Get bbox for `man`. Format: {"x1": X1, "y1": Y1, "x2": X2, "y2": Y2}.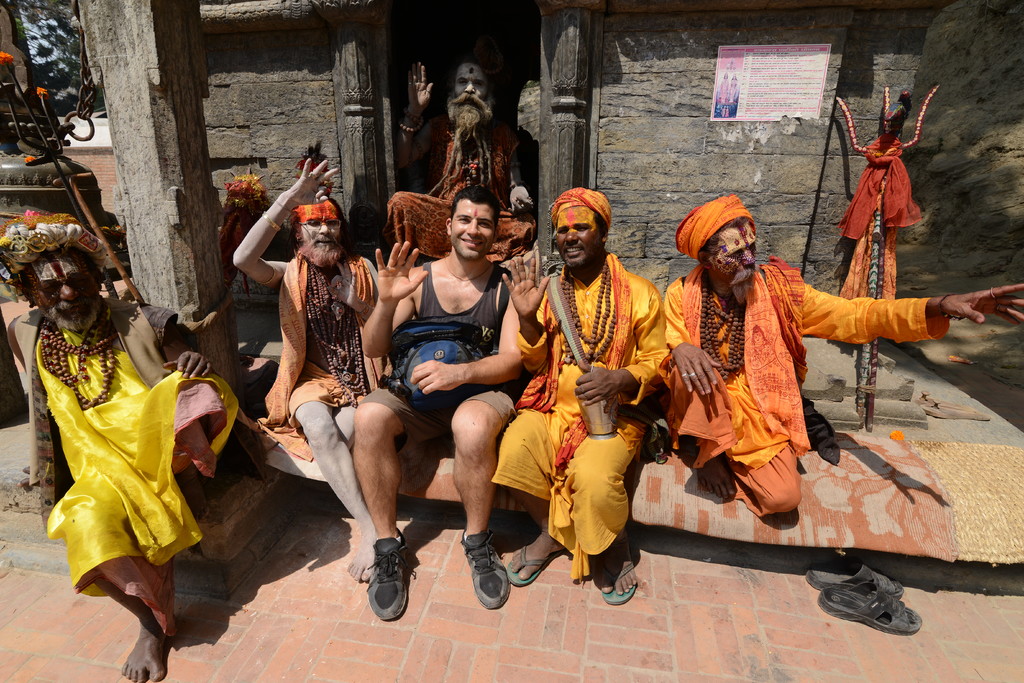
{"x1": 385, "y1": 57, "x2": 522, "y2": 267}.
